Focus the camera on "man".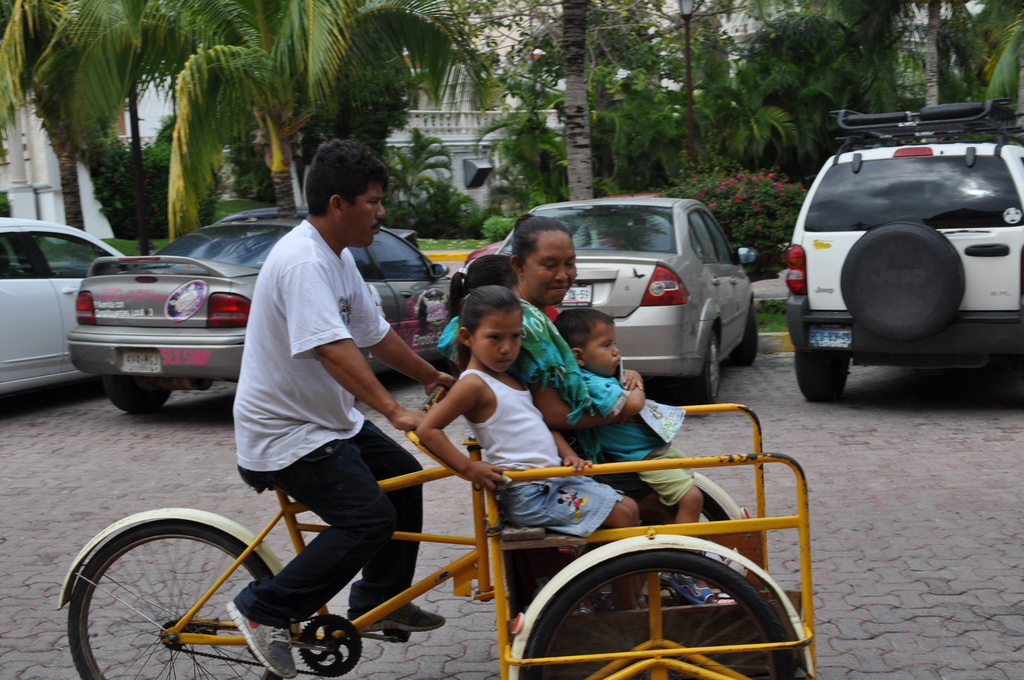
Focus region: [225,138,452,667].
